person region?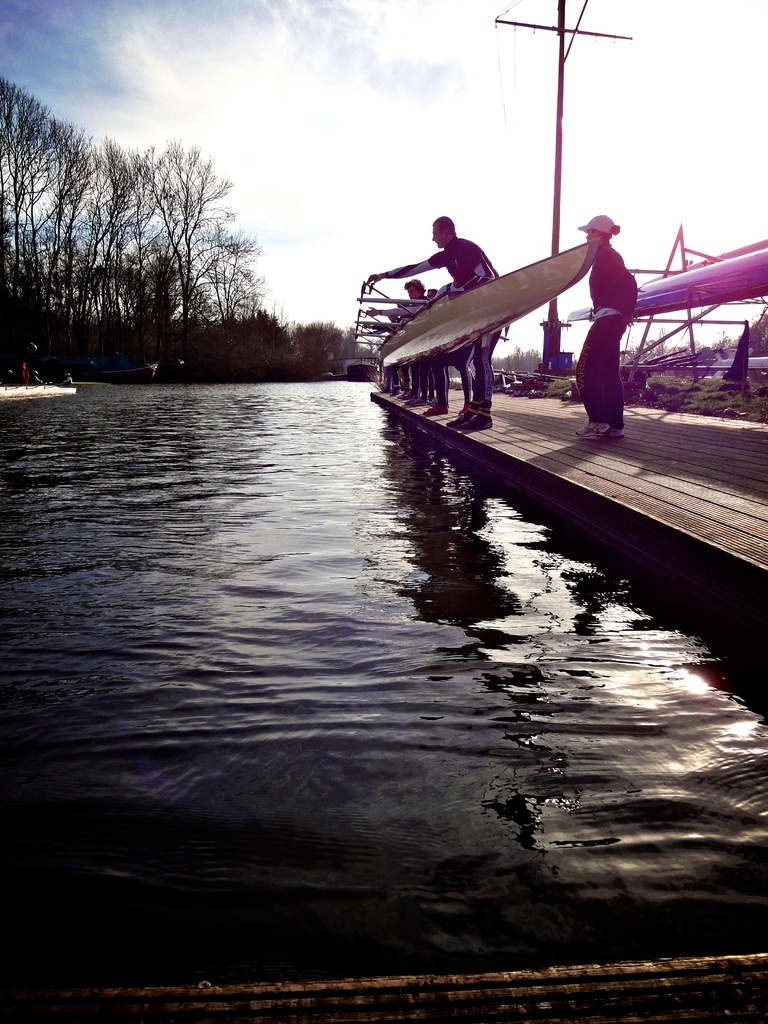
BBox(393, 273, 460, 414)
